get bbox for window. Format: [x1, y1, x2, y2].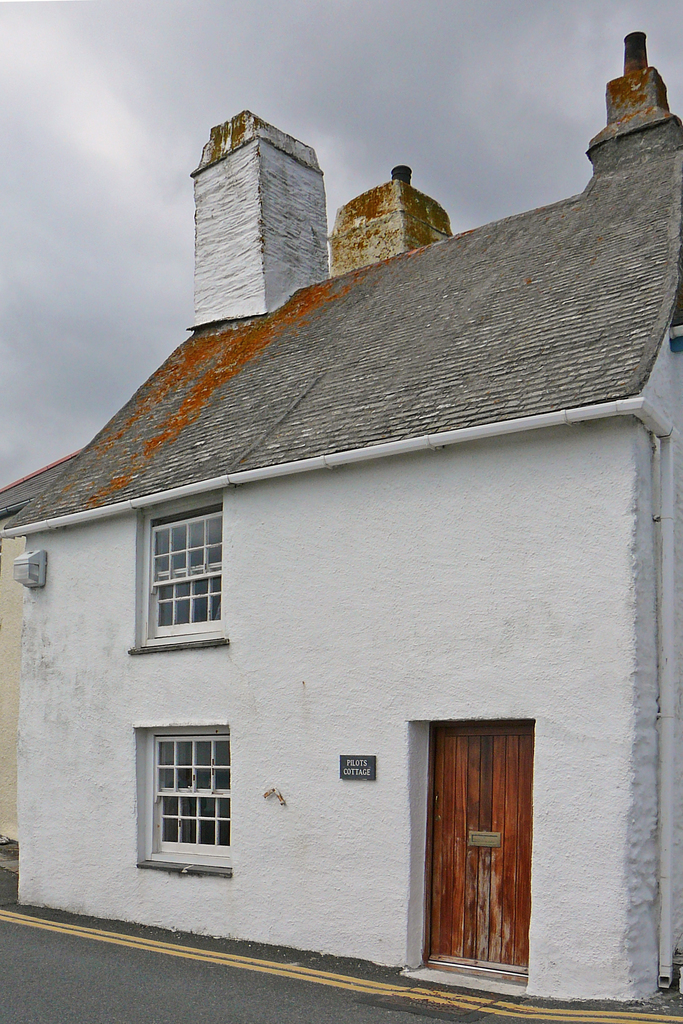
[141, 733, 229, 858].
